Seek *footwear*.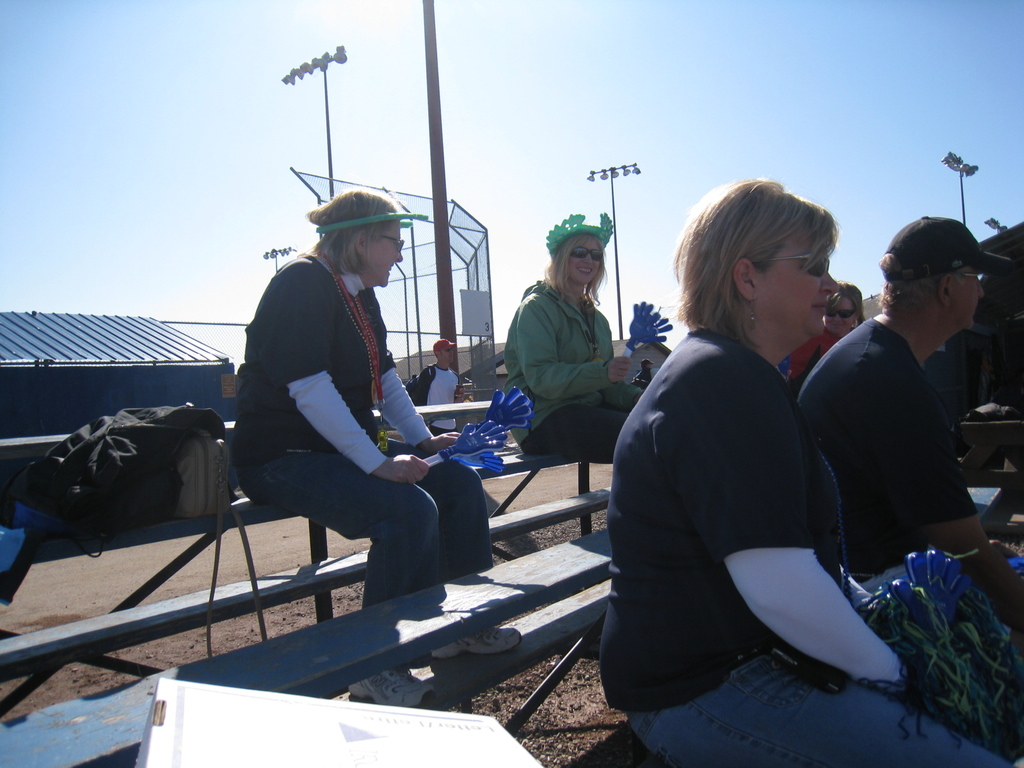
{"left": 341, "top": 662, "right": 444, "bottom": 711}.
